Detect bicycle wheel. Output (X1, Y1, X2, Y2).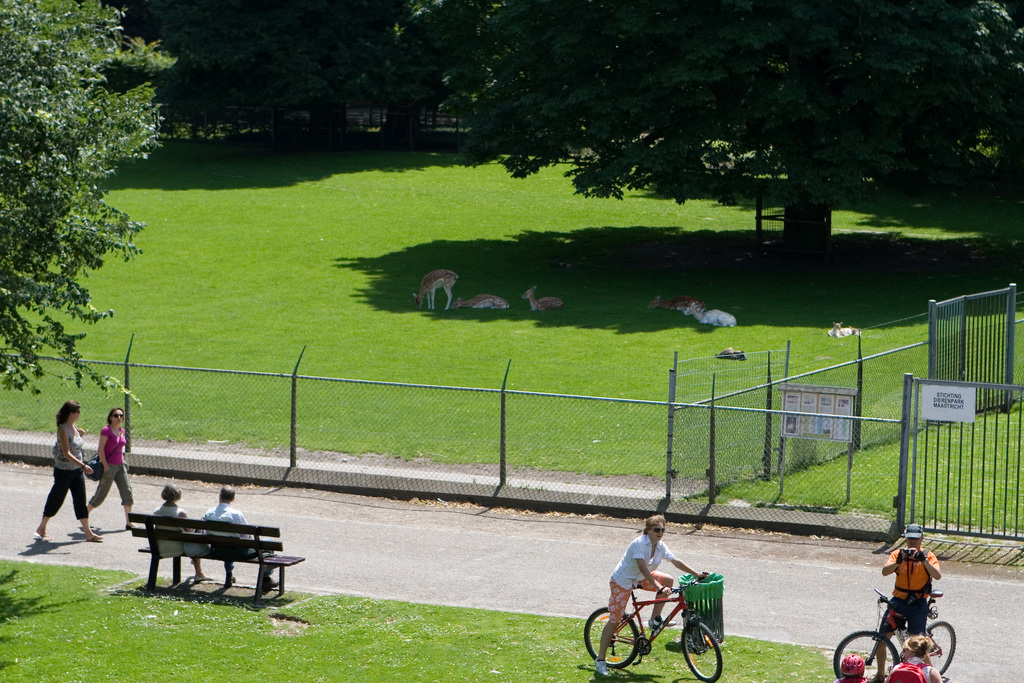
(833, 628, 901, 682).
